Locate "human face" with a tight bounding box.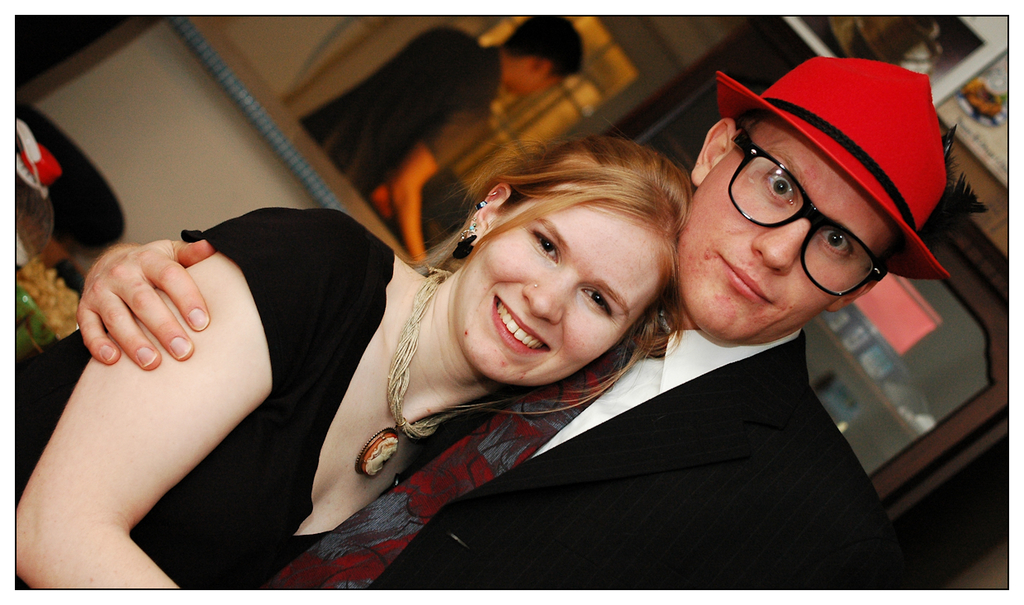
437 212 657 382.
